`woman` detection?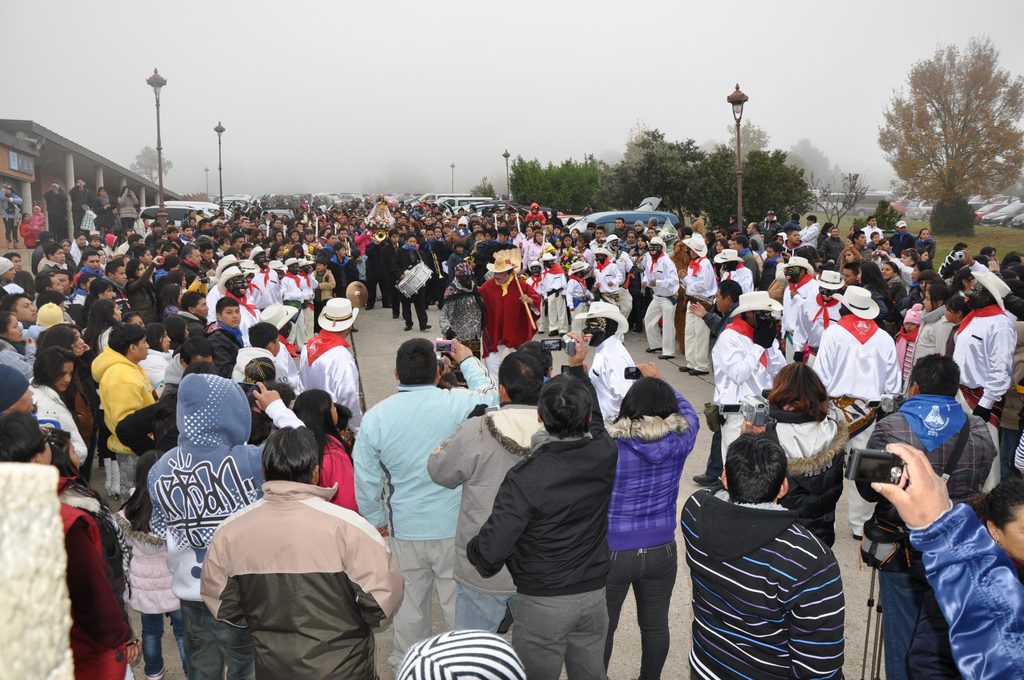
(904, 284, 944, 370)
